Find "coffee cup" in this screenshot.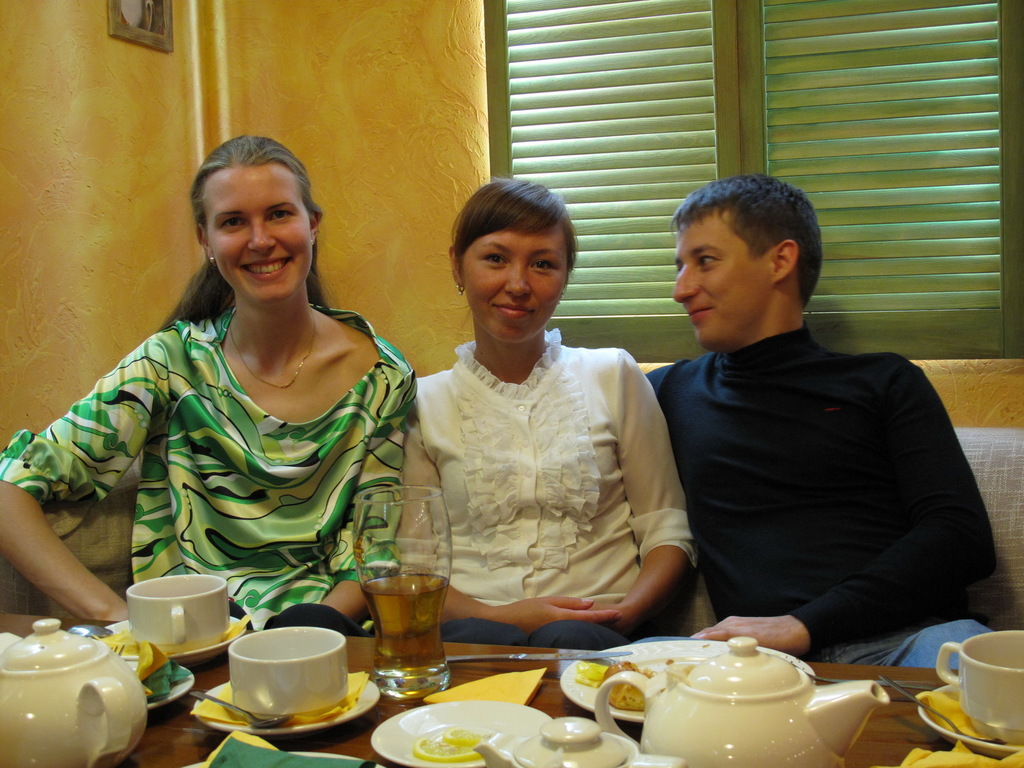
The bounding box for "coffee cup" is 125, 574, 235, 652.
